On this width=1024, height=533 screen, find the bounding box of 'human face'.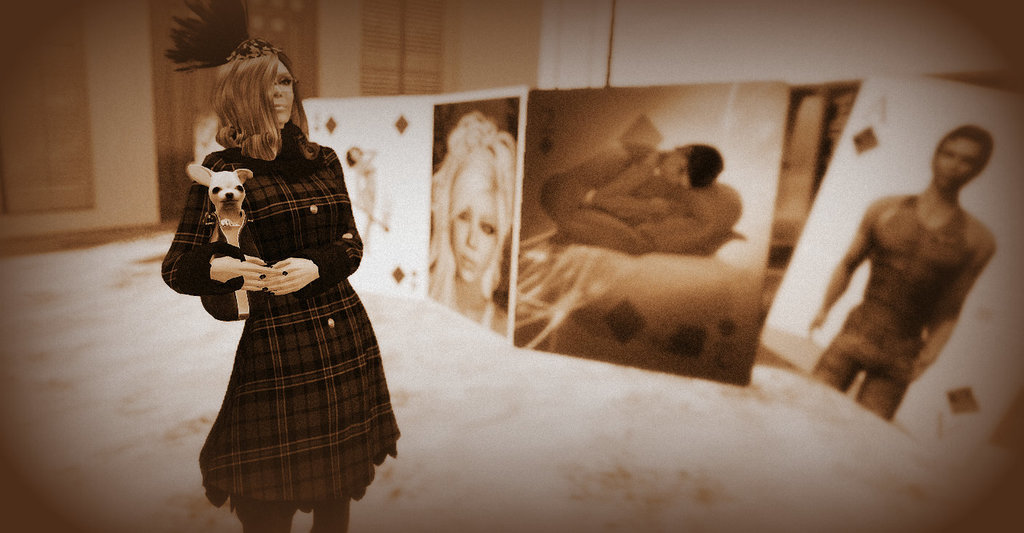
Bounding box: (275, 63, 291, 125).
